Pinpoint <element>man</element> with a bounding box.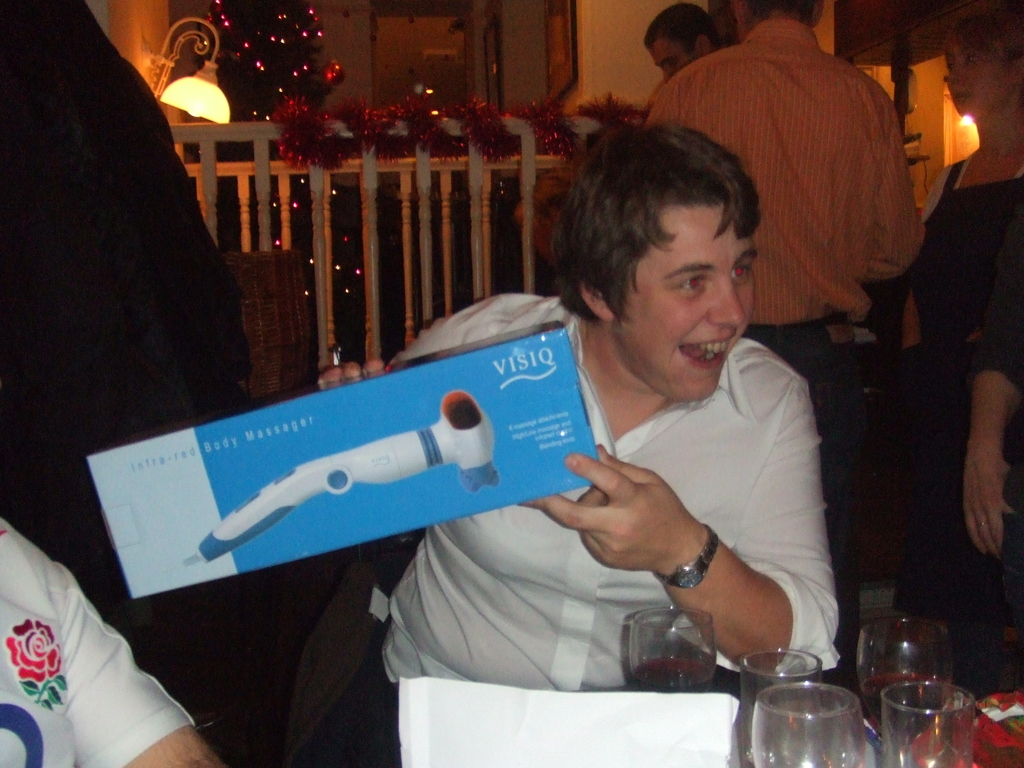
[624, 0, 723, 101].
